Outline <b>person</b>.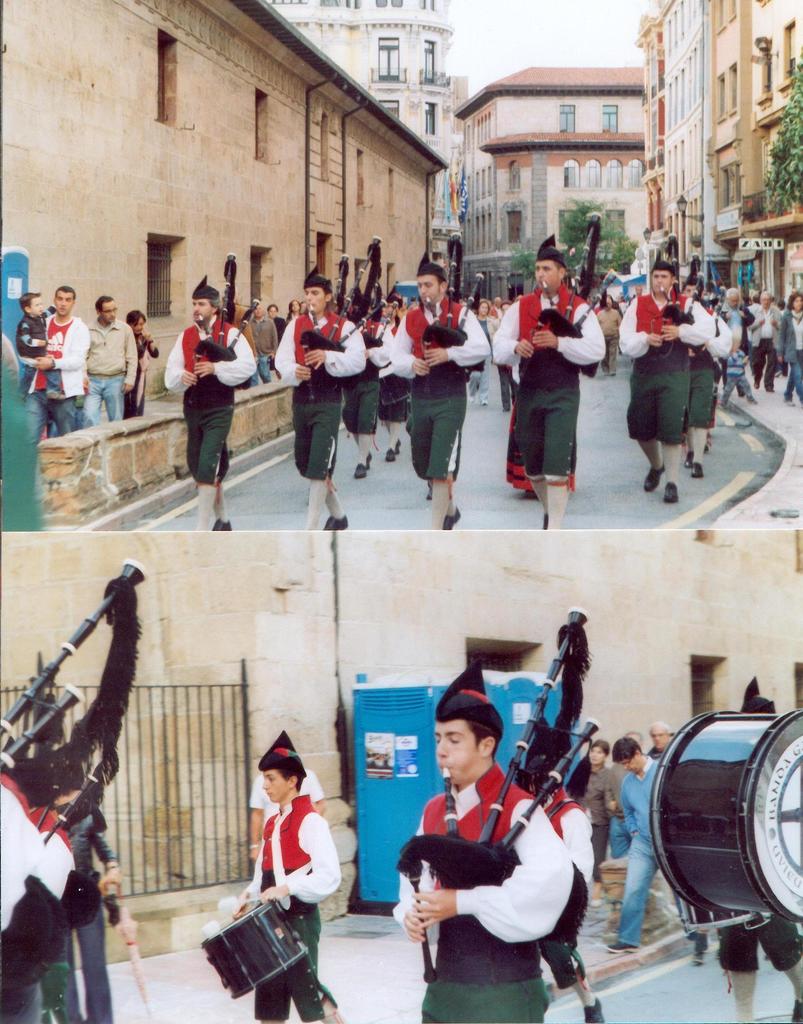
Outline: (120,305,170,423).
